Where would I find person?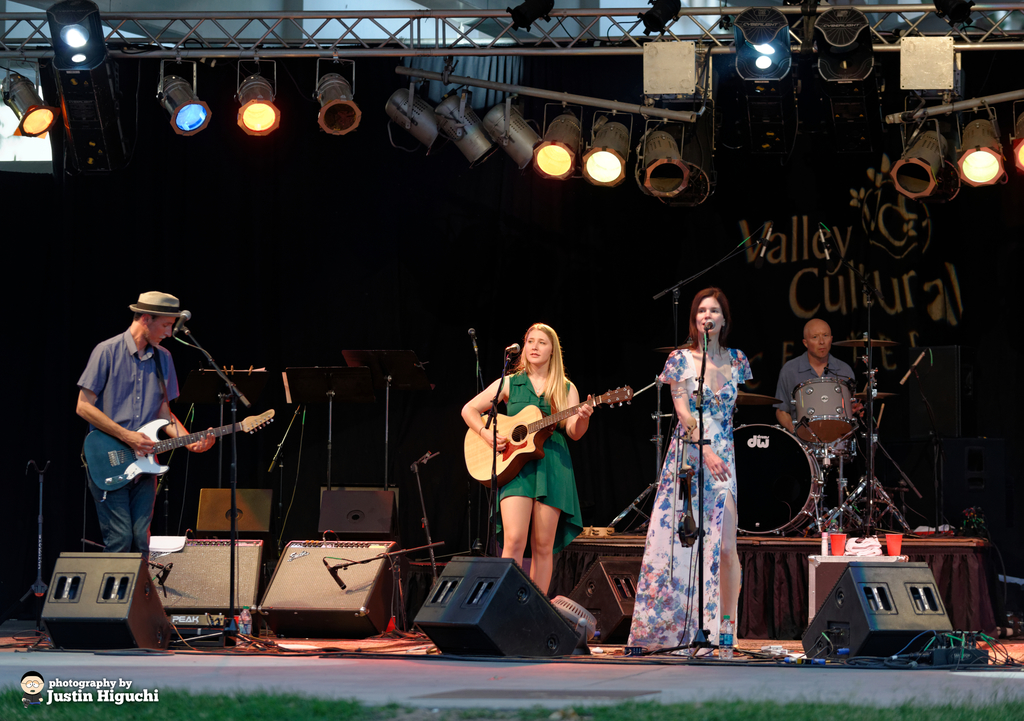
At 70,317,243,556.
